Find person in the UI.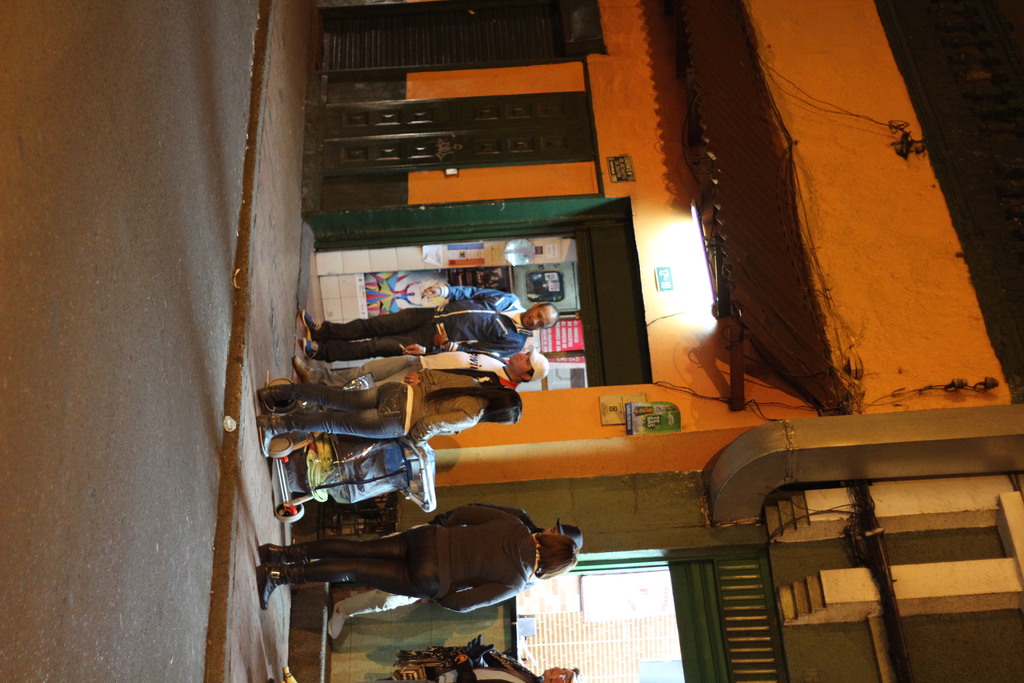
UI element at bbox=[259, 371, 519, 446].
